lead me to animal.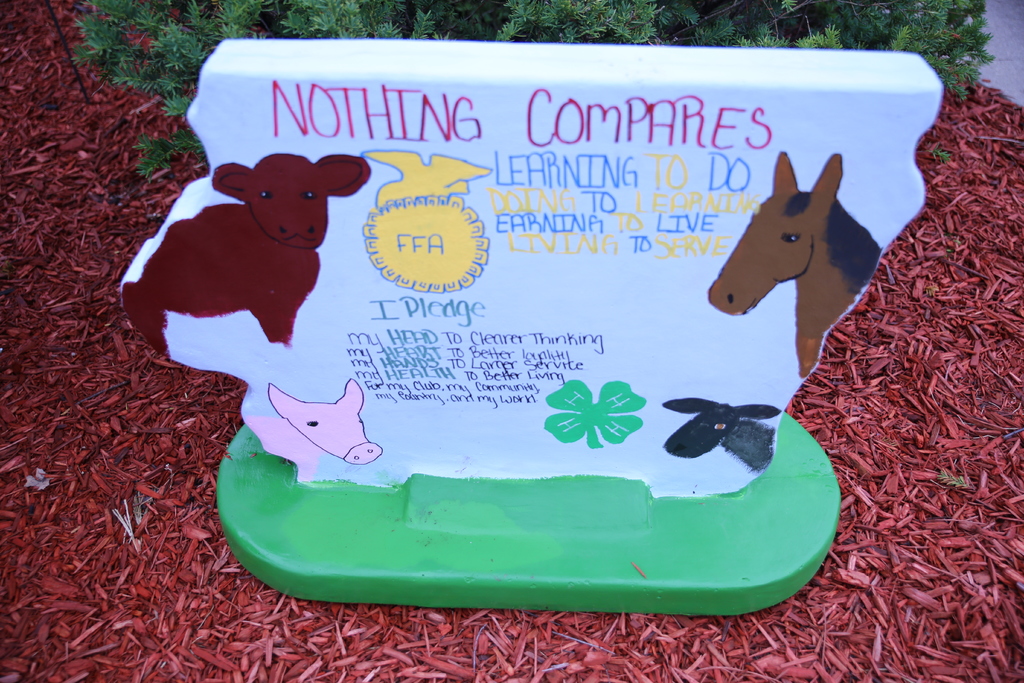
Lead to (662, 399, 786, 477).
